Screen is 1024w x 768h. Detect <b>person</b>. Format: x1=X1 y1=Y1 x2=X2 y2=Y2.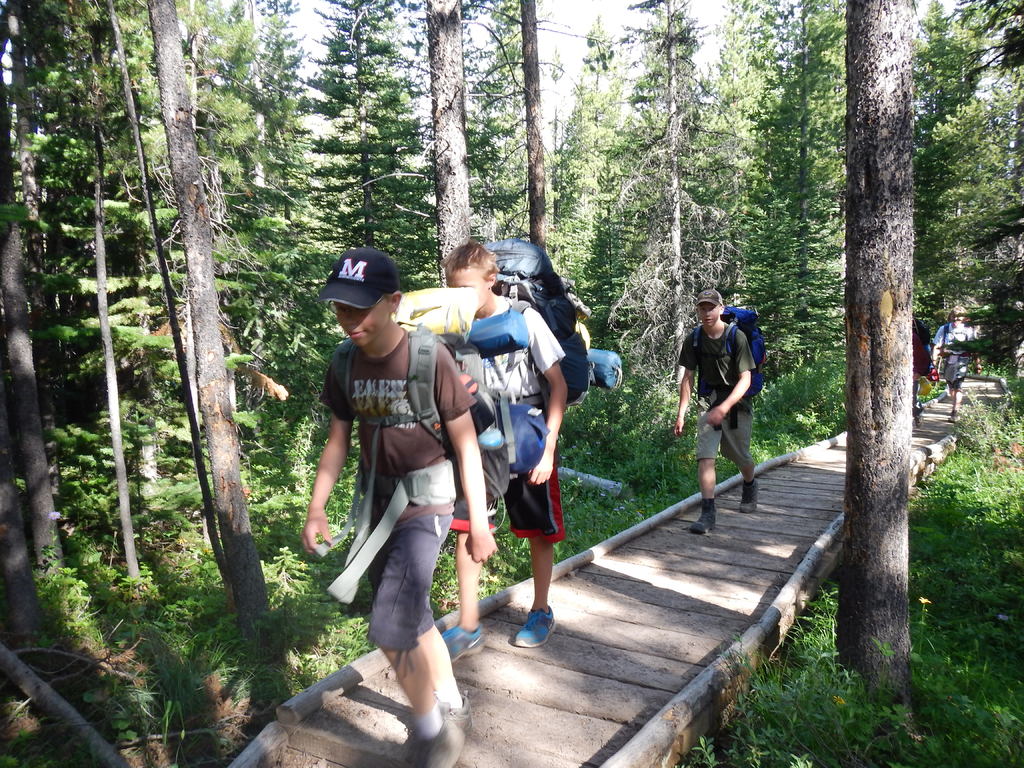
x1=915 y1=315 x2=932 y2=415.
